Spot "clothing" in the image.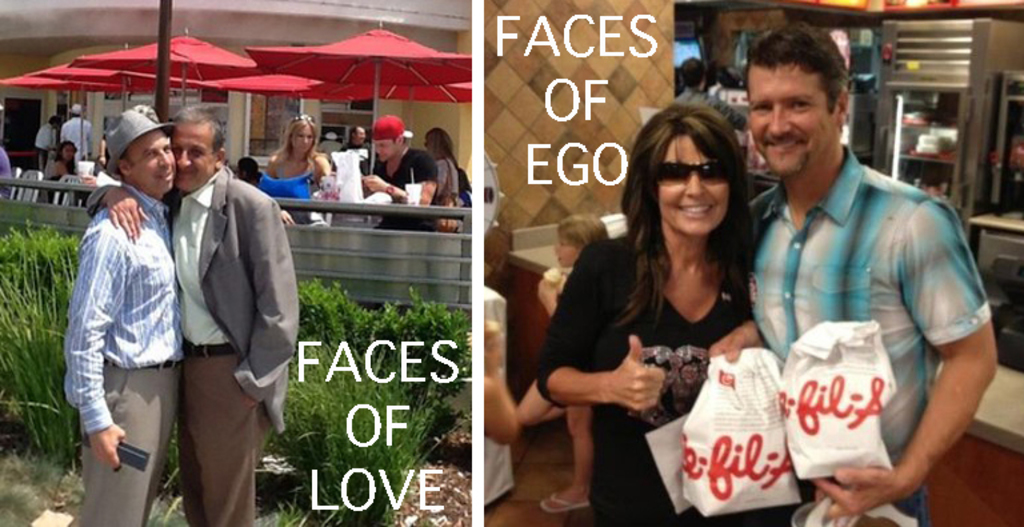
"clothing" found at [left=273, top=153, right=319, bottom=223].
